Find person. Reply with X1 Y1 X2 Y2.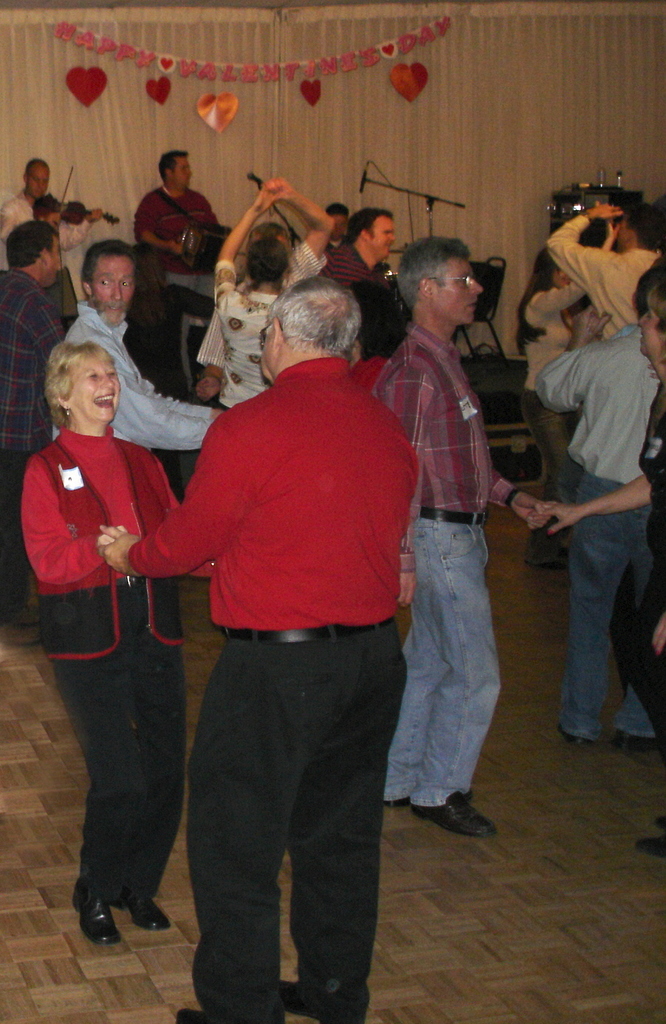
531 261 659 751.
